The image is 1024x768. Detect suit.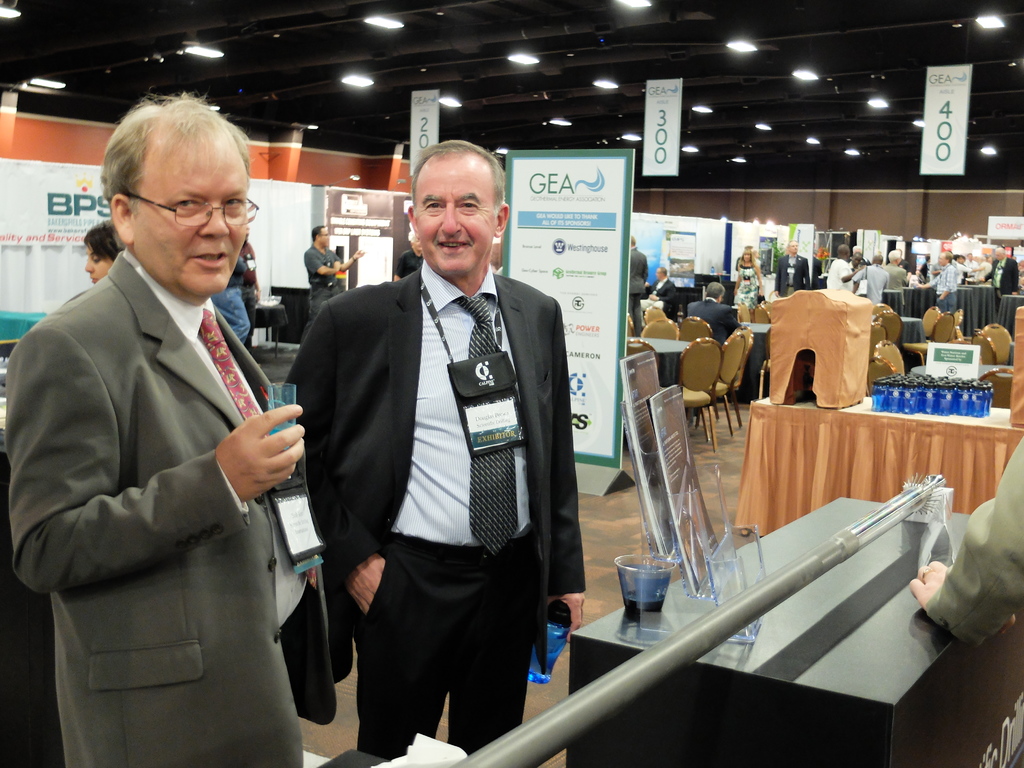
Detection: x1=627 y1=243 x2=646 y2=337.
